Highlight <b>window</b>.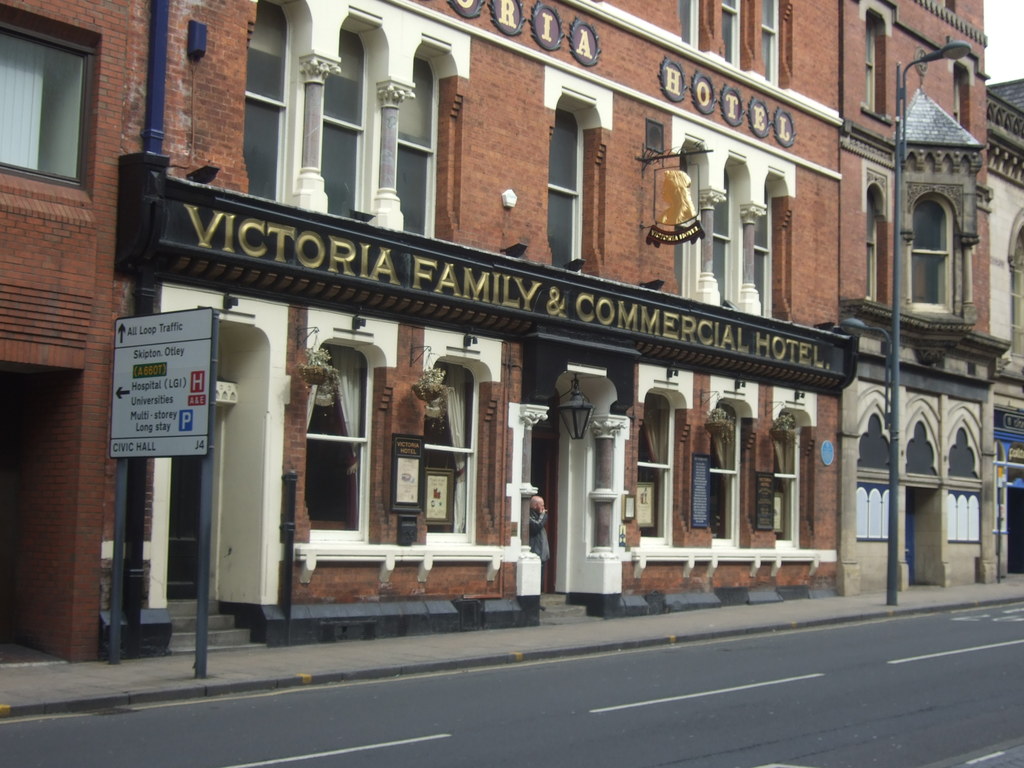
Highlighted region: bbox=(593, 504, 612, 543).
